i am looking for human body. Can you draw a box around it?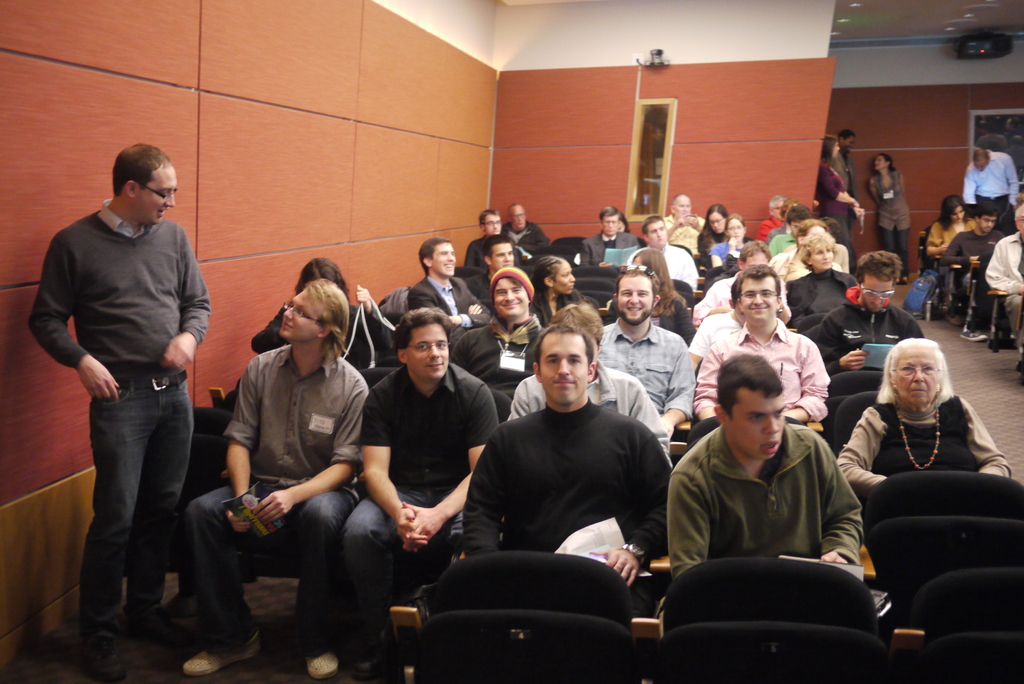
Sure, the bounding box is BBox(344, 358, 495, 682).
